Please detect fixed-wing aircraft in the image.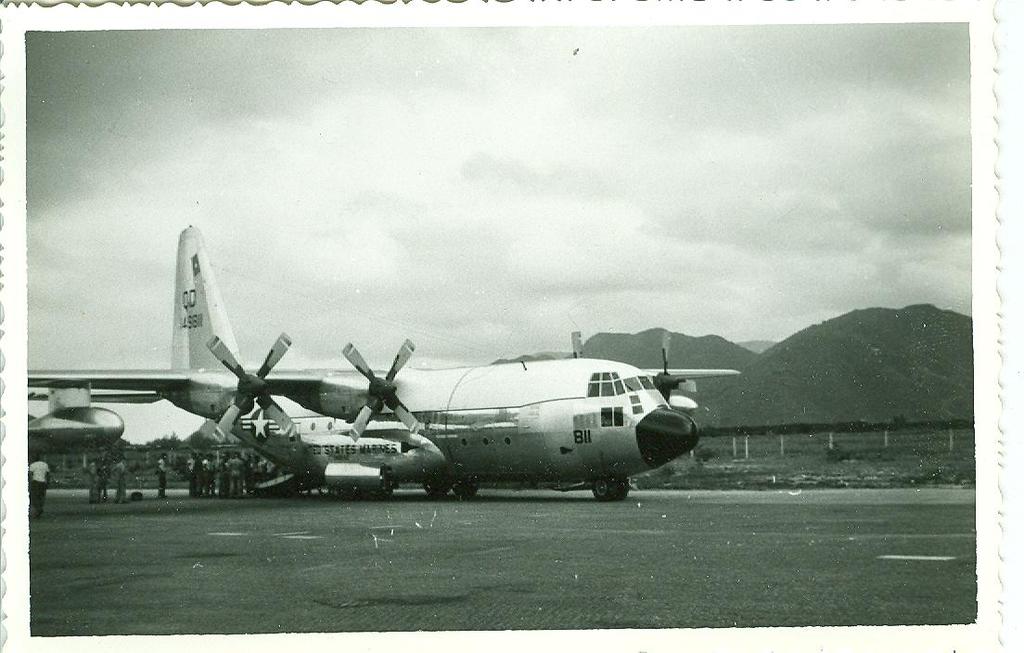
Rect(26, 224, 742, 502).
